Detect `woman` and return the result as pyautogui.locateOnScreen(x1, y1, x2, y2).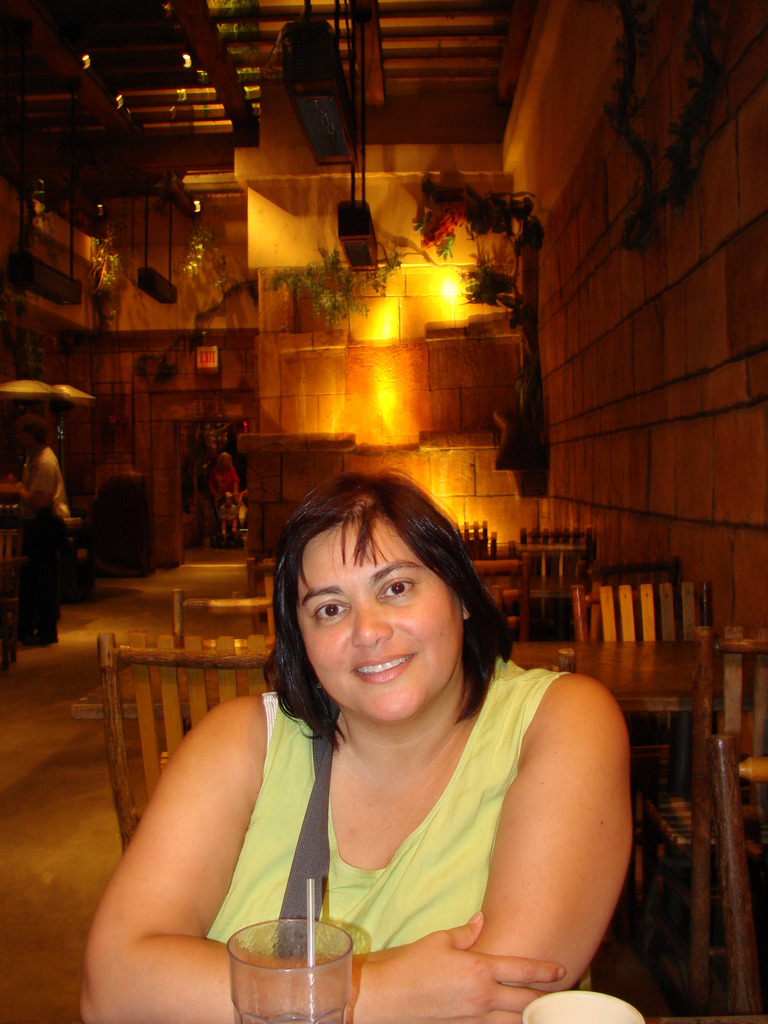
pyautogui.locateOnScreen(0, 404, 79, 643).
